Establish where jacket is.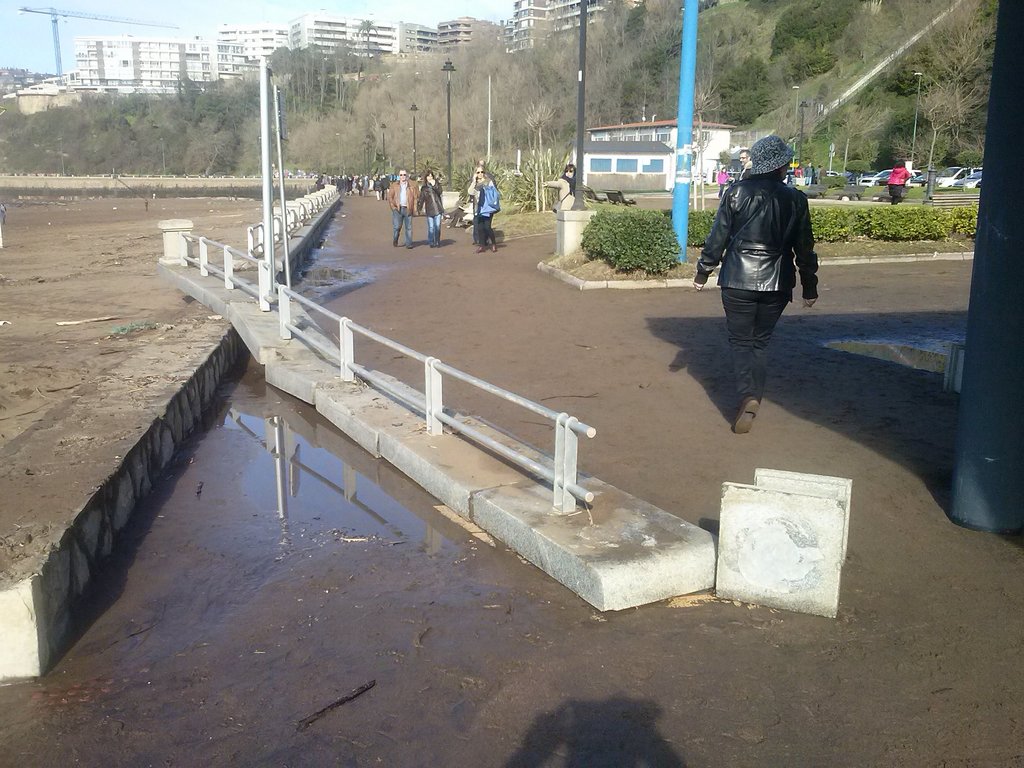
Established at 417,177,444,217.
